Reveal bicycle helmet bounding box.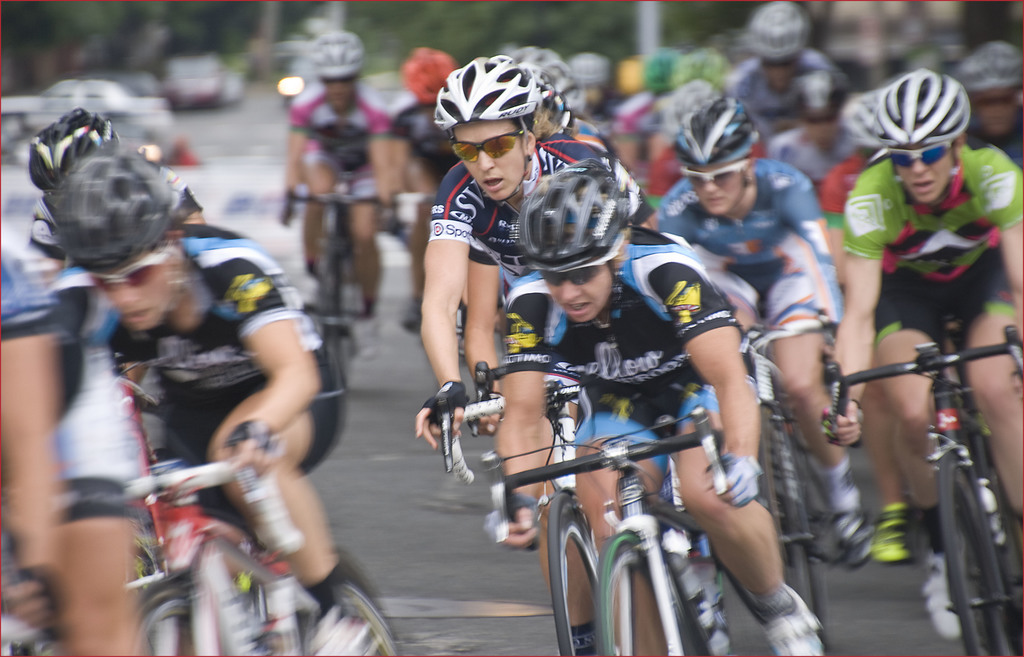
Revealed: bbox=[879, 76, 973, 154].
